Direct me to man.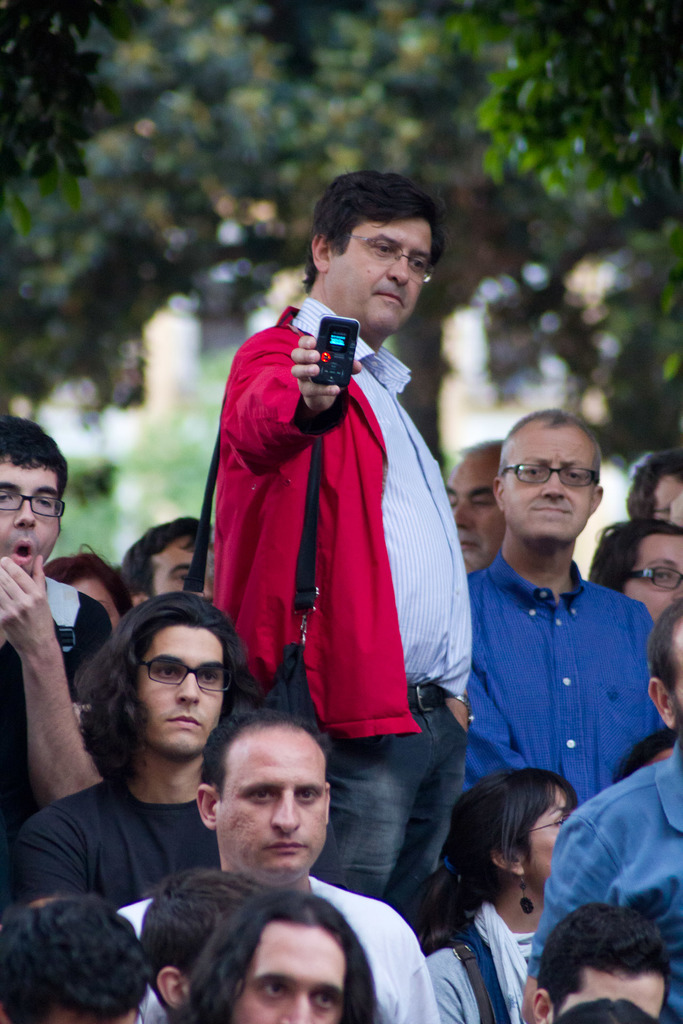
Direction: 186/880/380/1023.
